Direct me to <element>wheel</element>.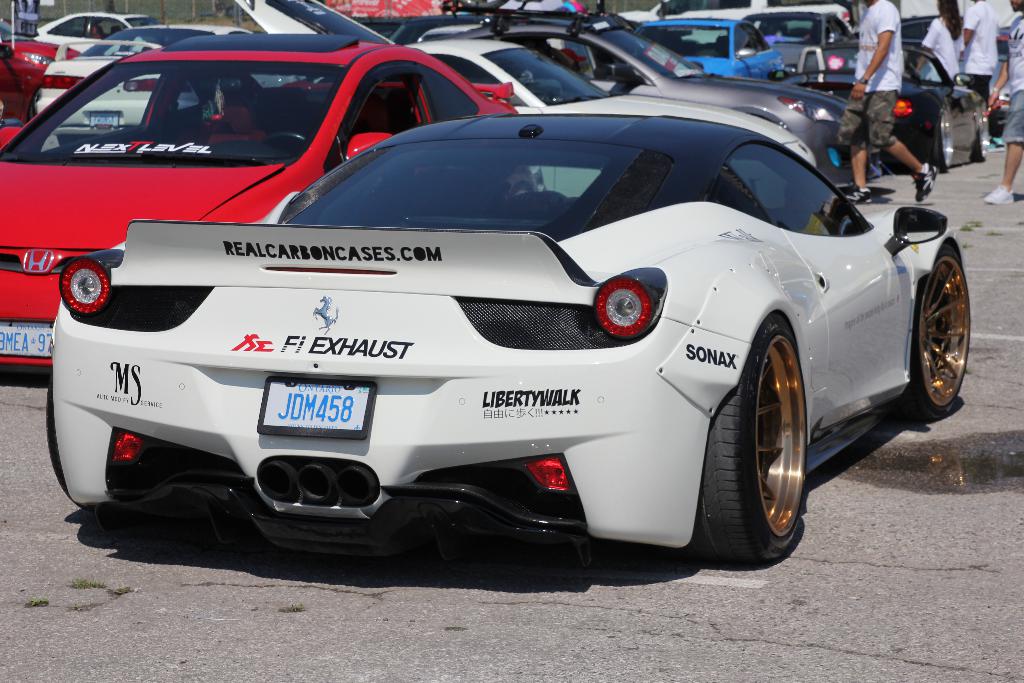
Direction: bbox=[934, 103, 952, 172].
